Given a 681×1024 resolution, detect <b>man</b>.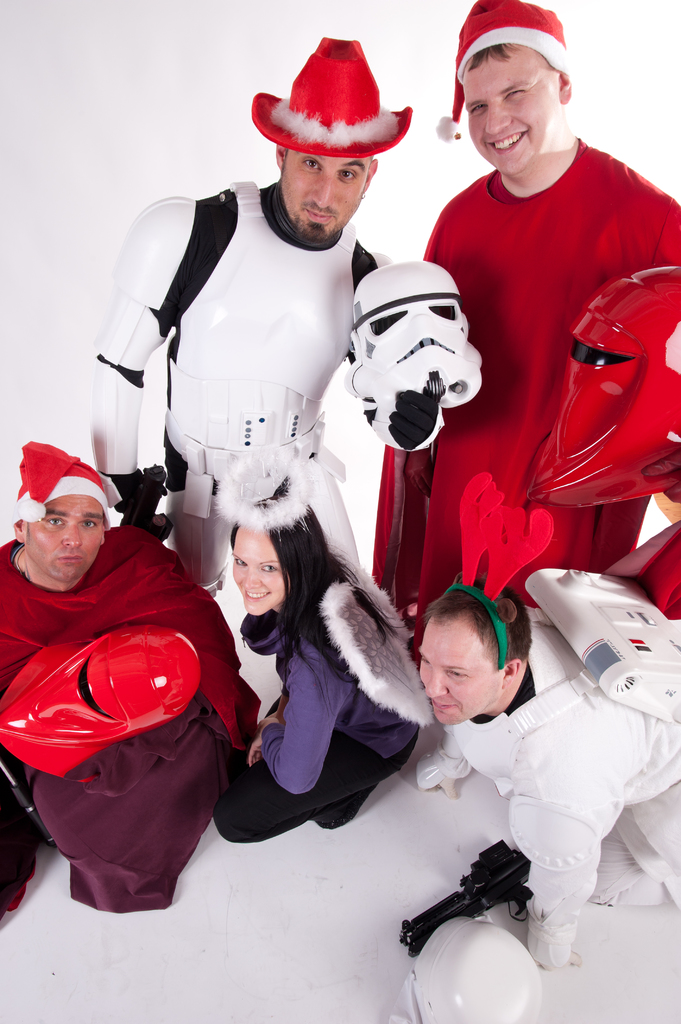
pyautogui.locateOnScreen(79, 32, 454, 690).
